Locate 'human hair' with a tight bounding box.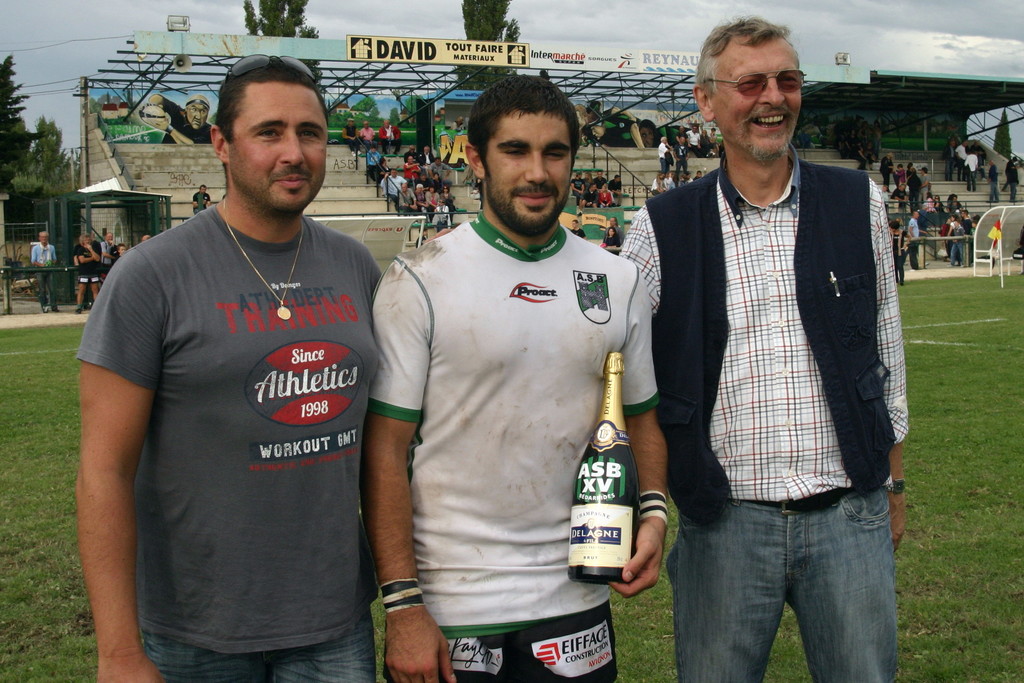
bbox(466, 76, 584, 181).
